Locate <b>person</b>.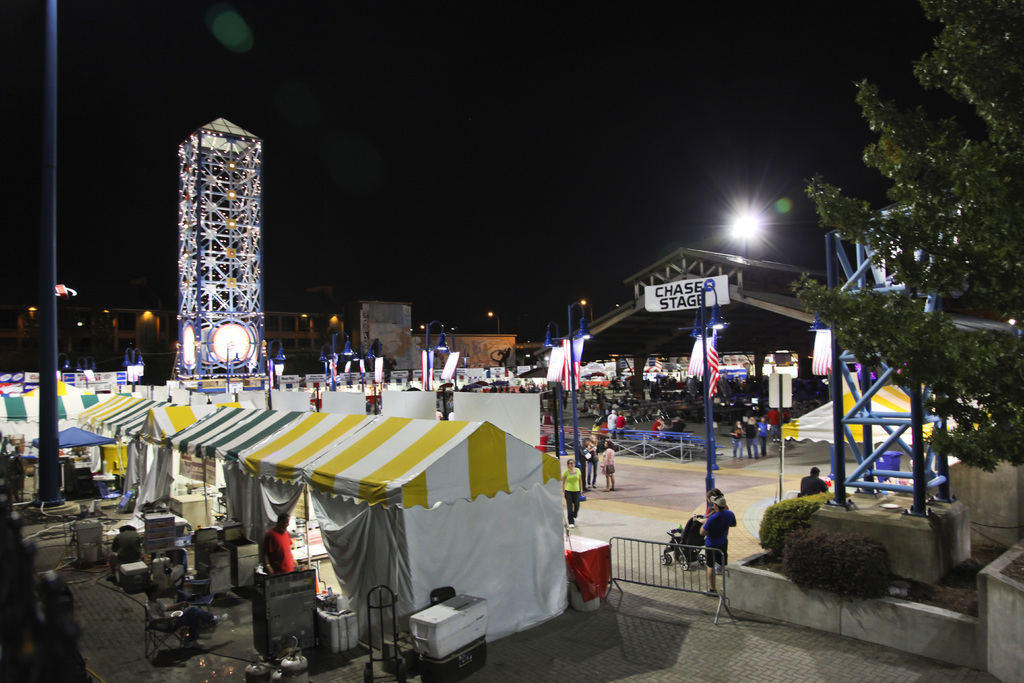
Bounding box: (x1=801, y1=465, x2=832, y2=499).
